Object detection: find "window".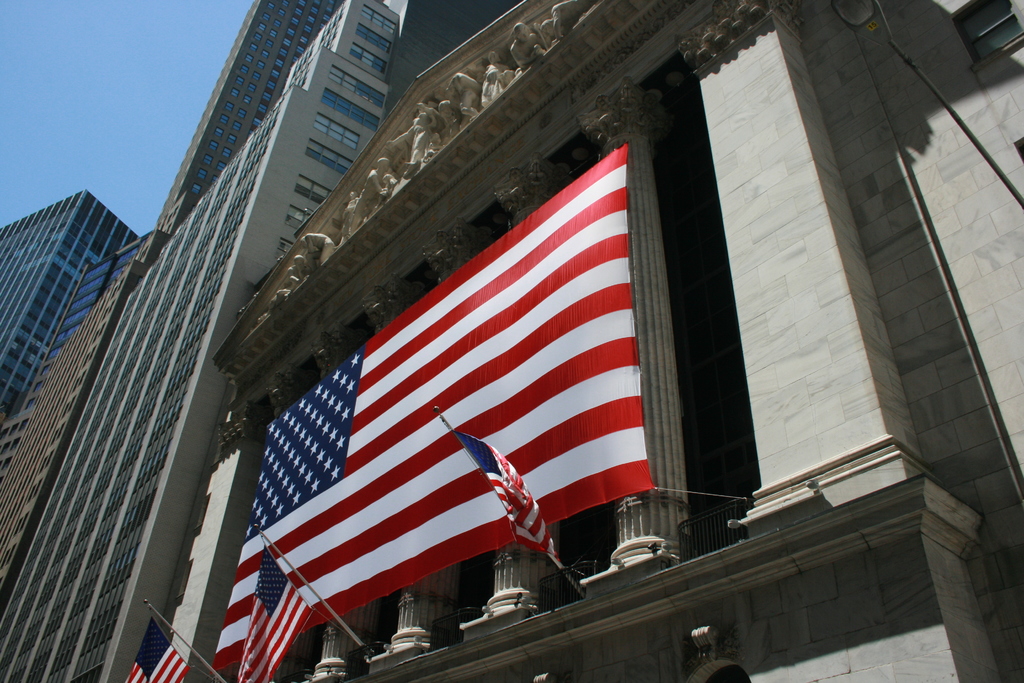
left=258, top=63, right=264, bottom=69.
